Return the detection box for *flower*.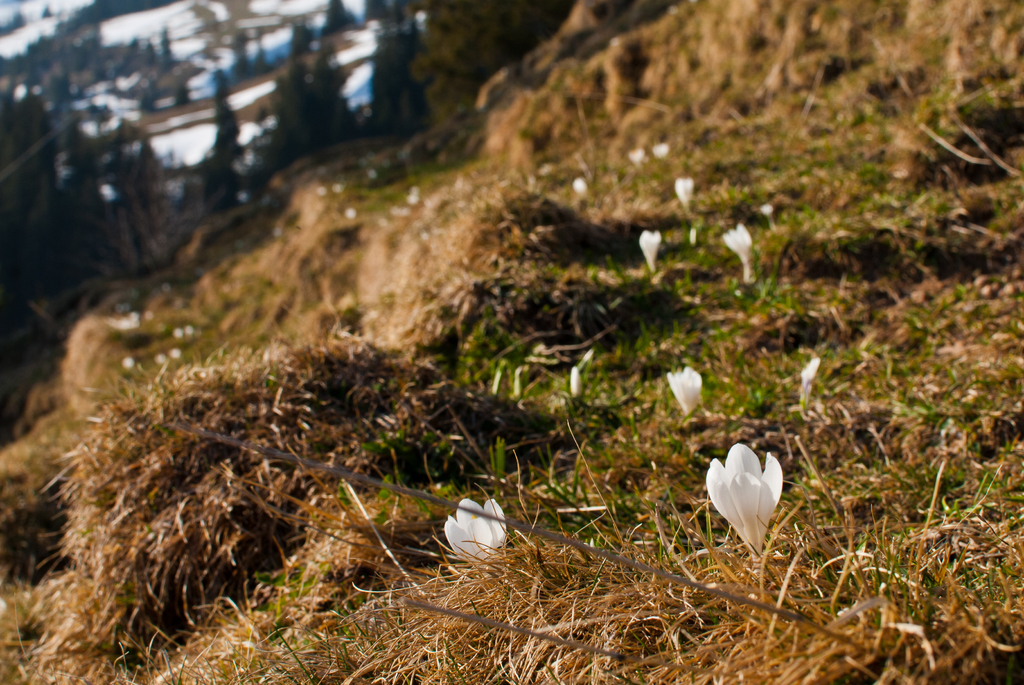
<region>626, 151, 646, 172</region>.
